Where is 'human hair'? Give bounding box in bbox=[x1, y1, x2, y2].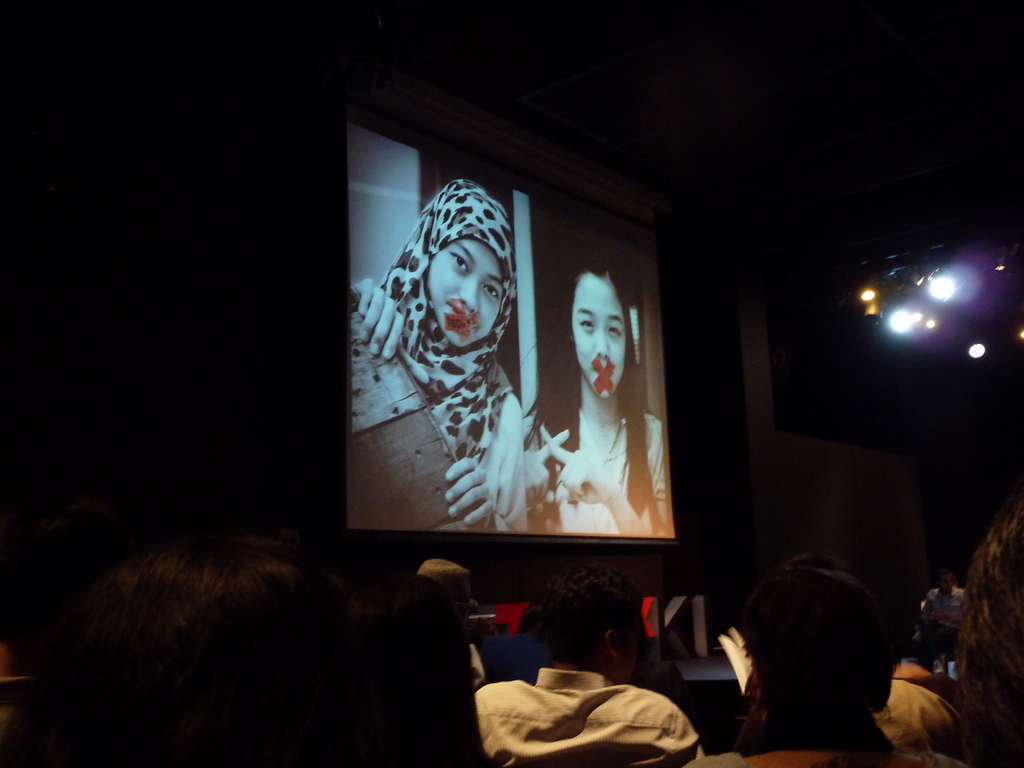
bbox=[415, 558, 471, 596].
